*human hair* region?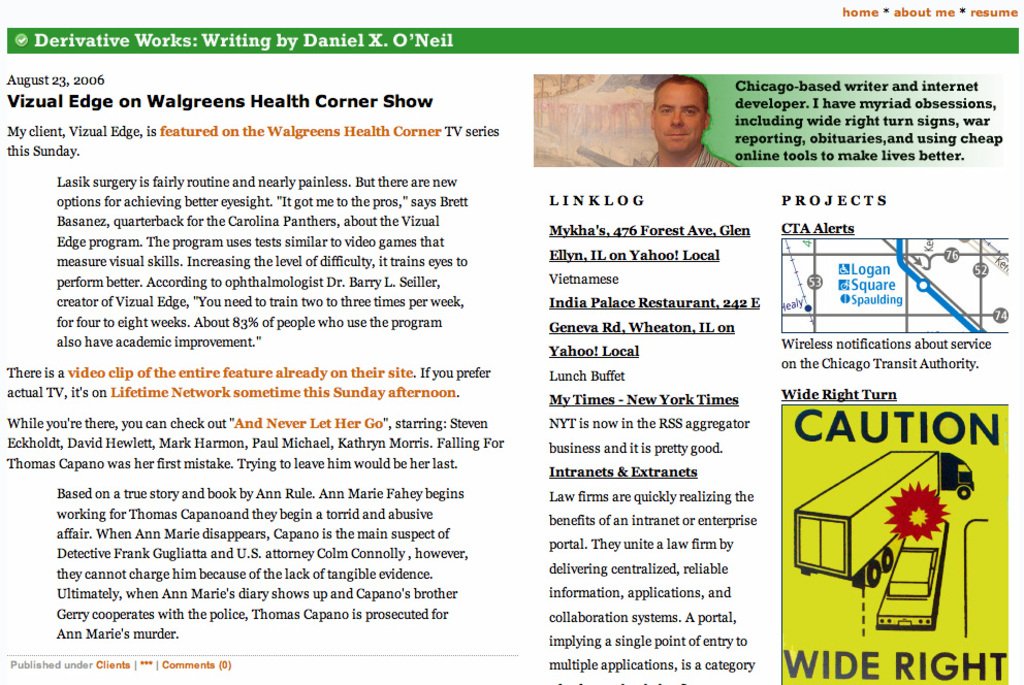
select_region(657, 71, 710, 118)
